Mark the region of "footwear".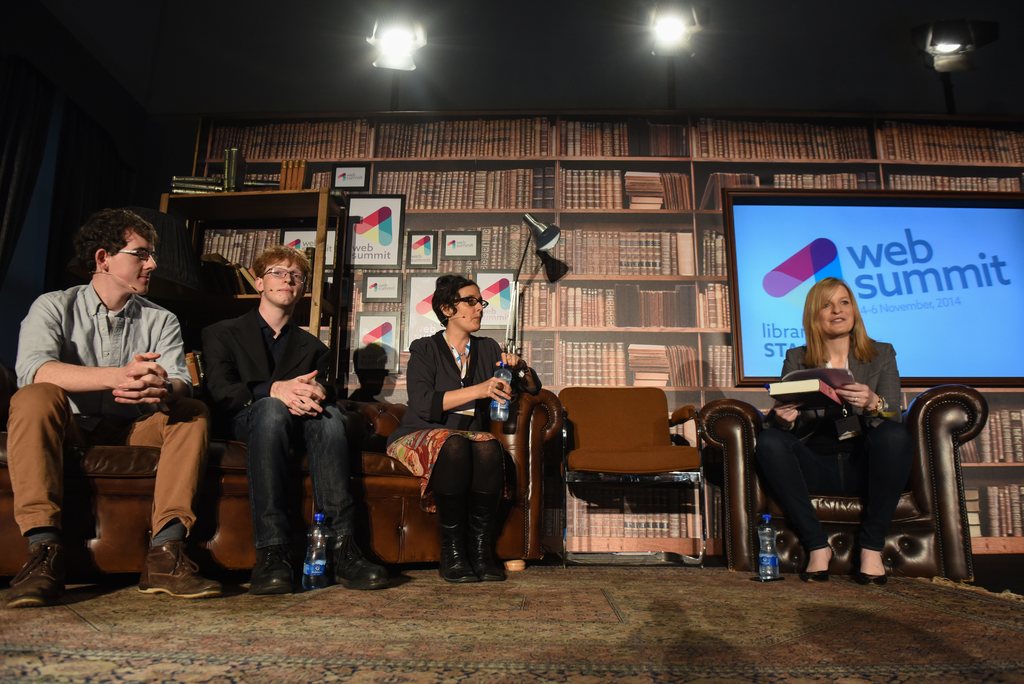
Region: 860:568:887:585.
